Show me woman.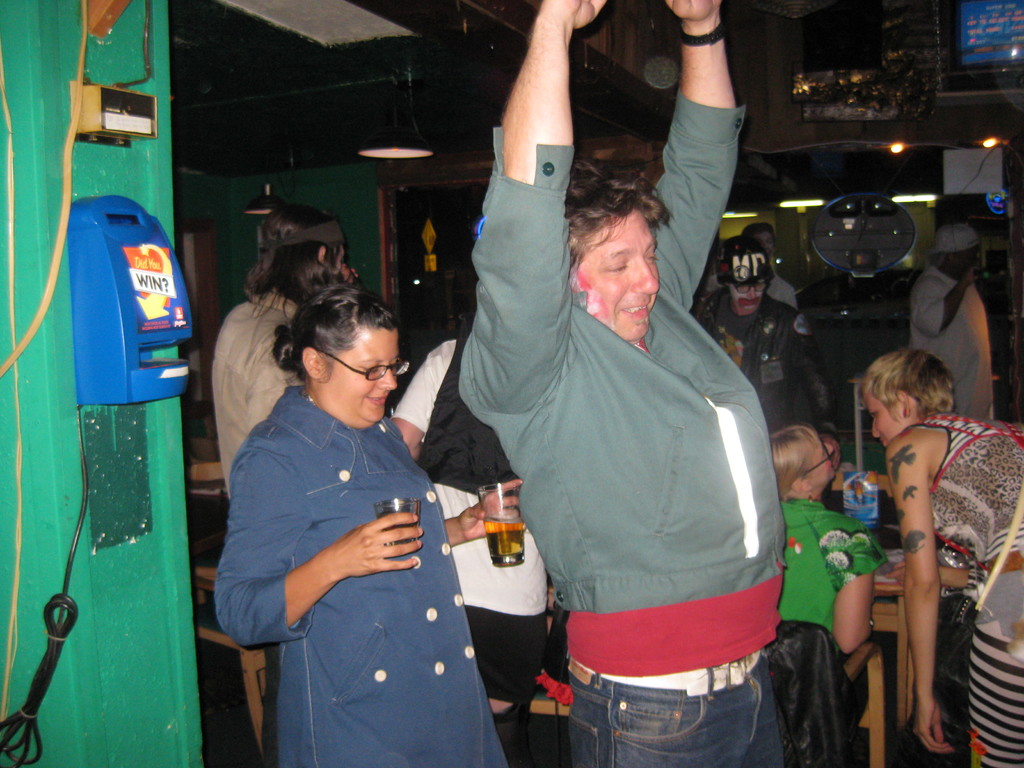
woman is here: box(207, 243, 500, 767).
